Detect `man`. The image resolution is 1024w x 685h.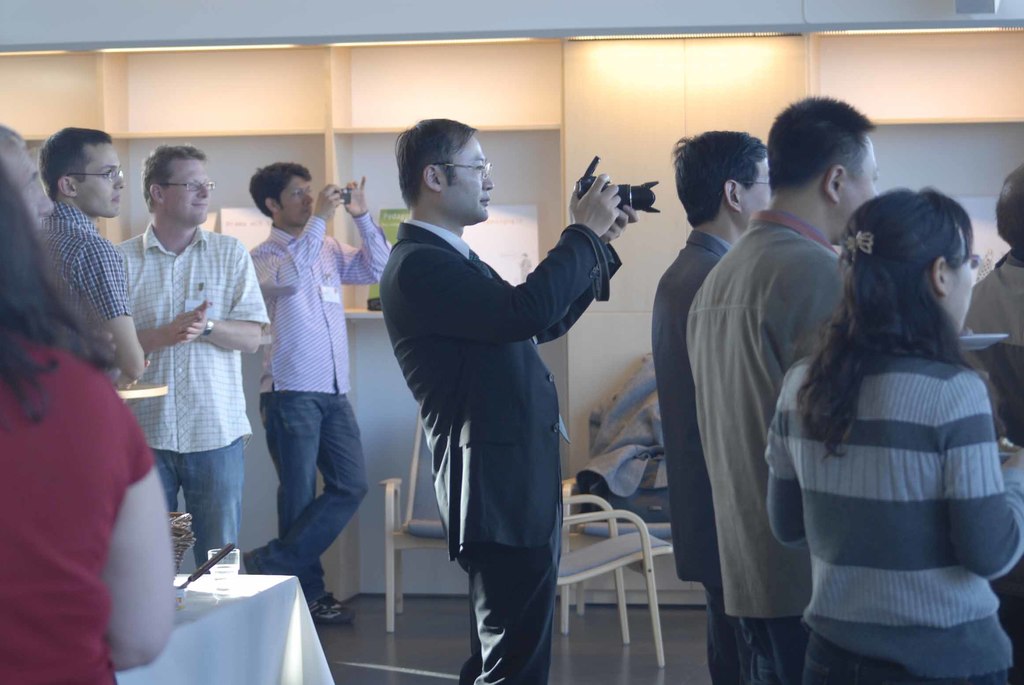
[686,95,881,684].
